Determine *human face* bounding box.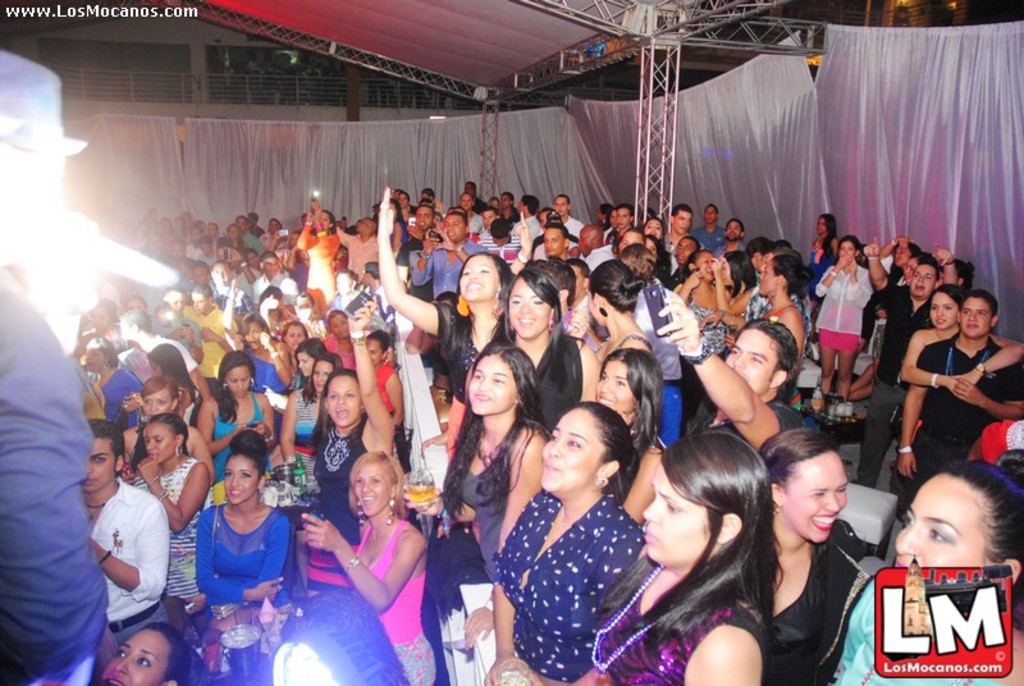
Determined: (x1=677, y1=237, x2=699, y2=264).
